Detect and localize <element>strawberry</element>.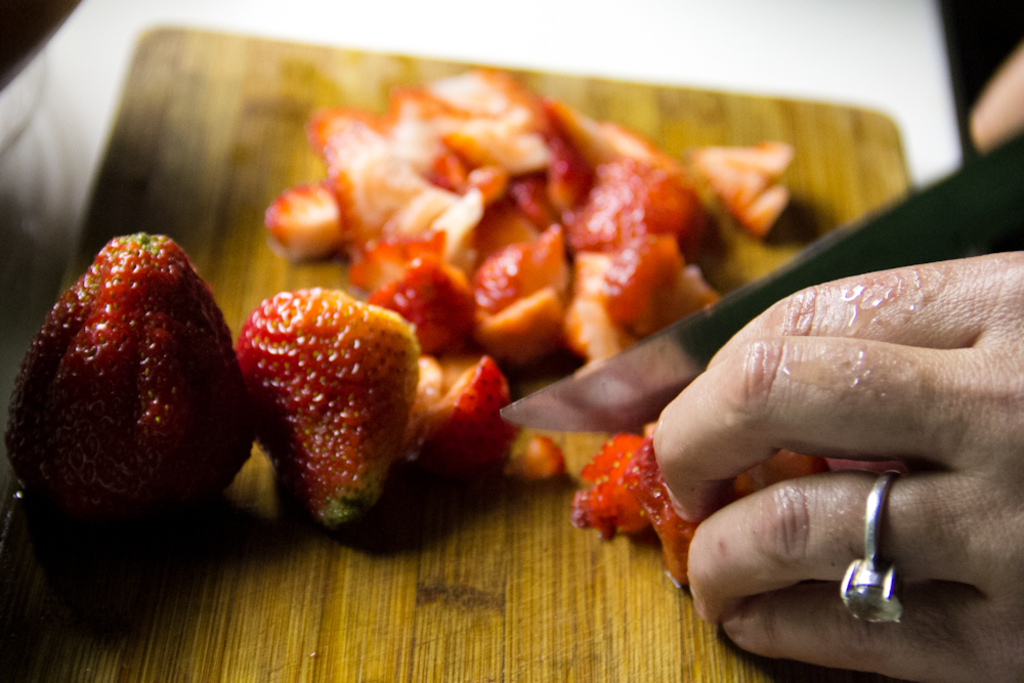
Localized at crop(572, 428, 829, 587).
